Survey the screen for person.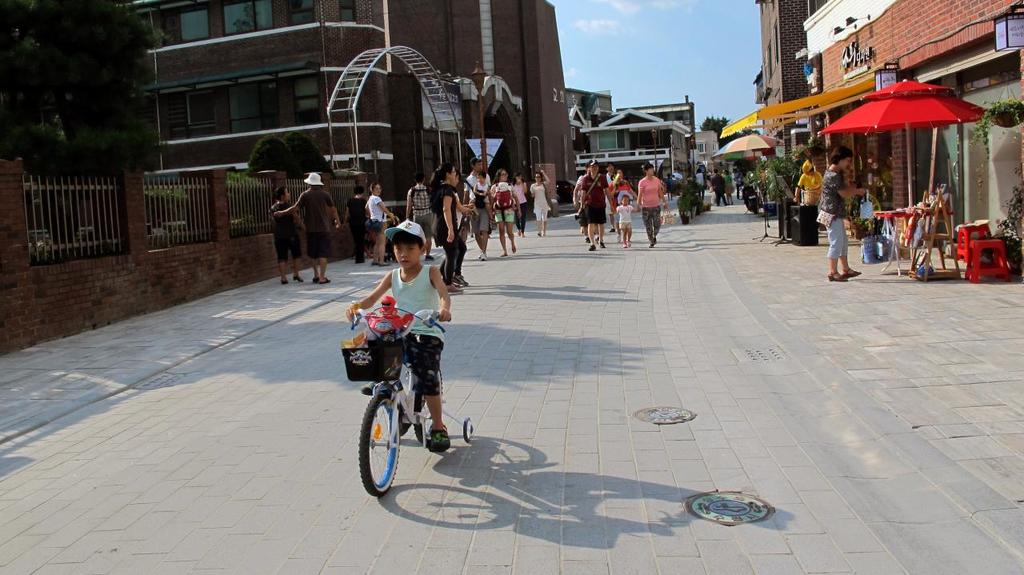
Survey found: x1=346, y1=220, x2=453, y2=448.
